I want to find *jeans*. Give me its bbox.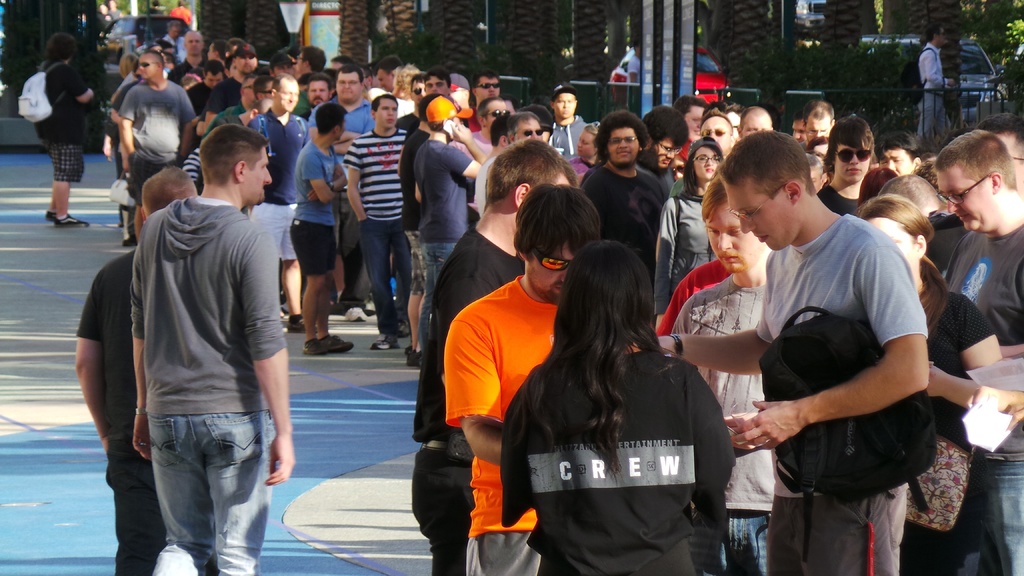
bbox=[418, 246, 458, 355].
